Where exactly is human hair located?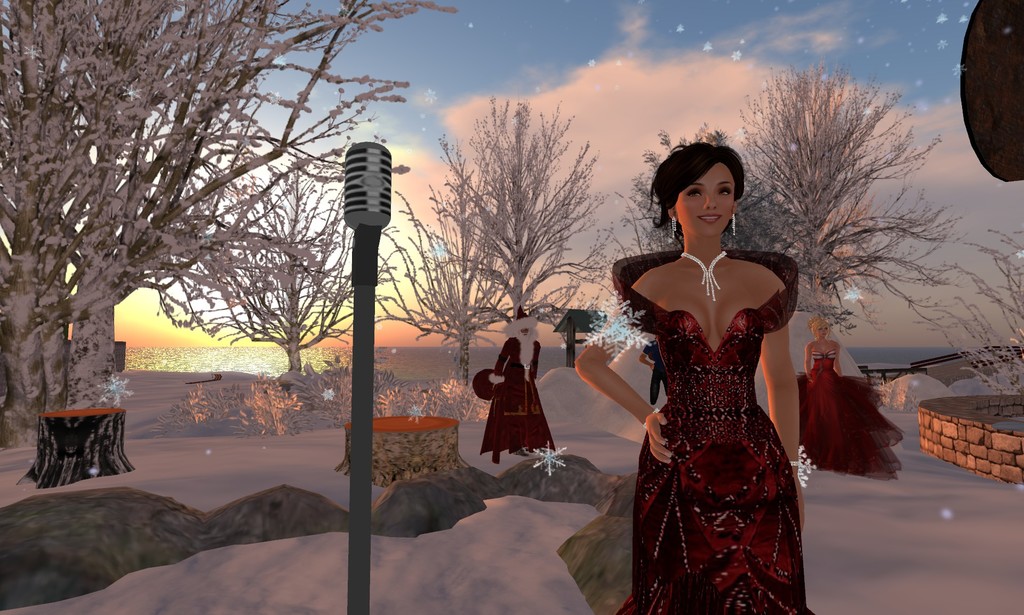
Its bounding box is (649, 142, 743, 254).
